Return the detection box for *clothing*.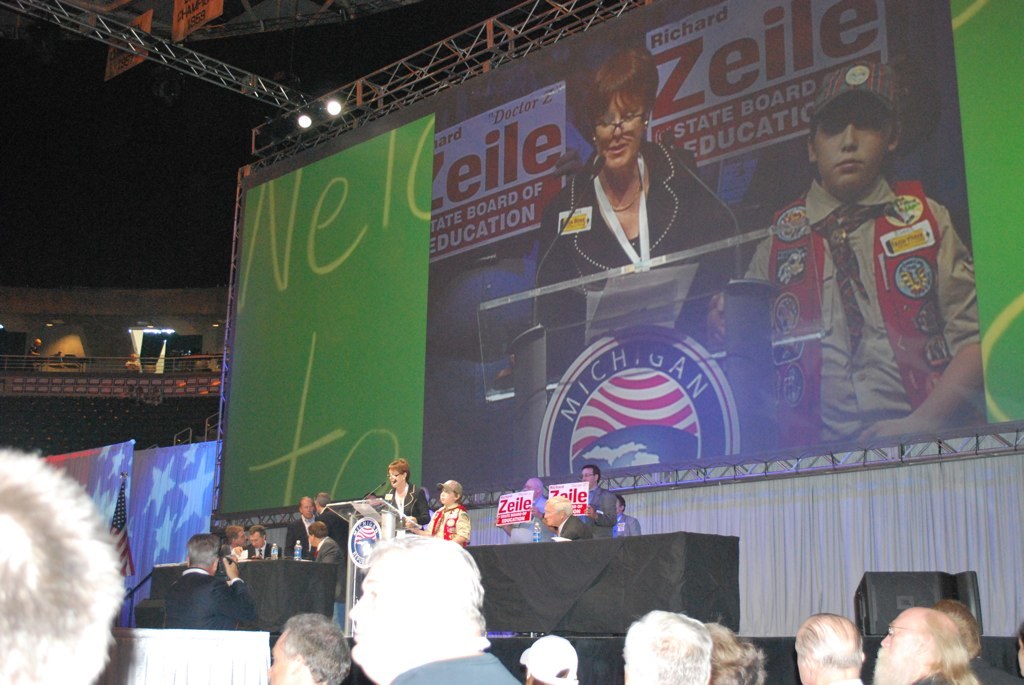
box(222, 541, 242, 567).
